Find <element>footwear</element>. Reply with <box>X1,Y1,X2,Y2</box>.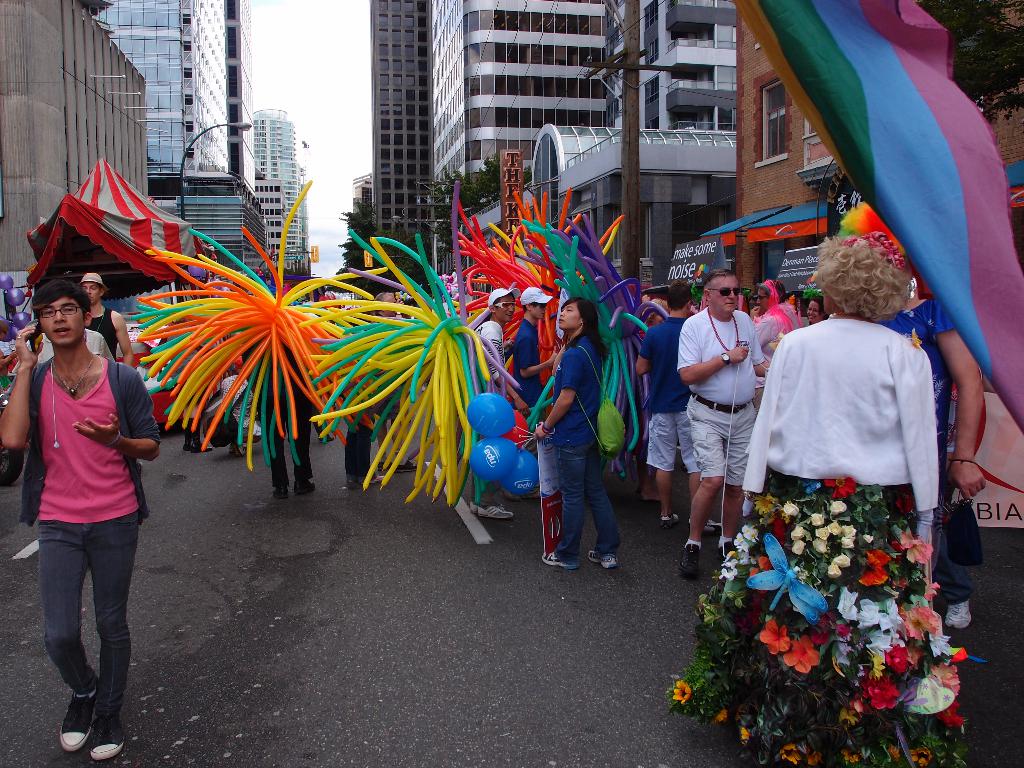
<box>316,431,336,442</box>.
